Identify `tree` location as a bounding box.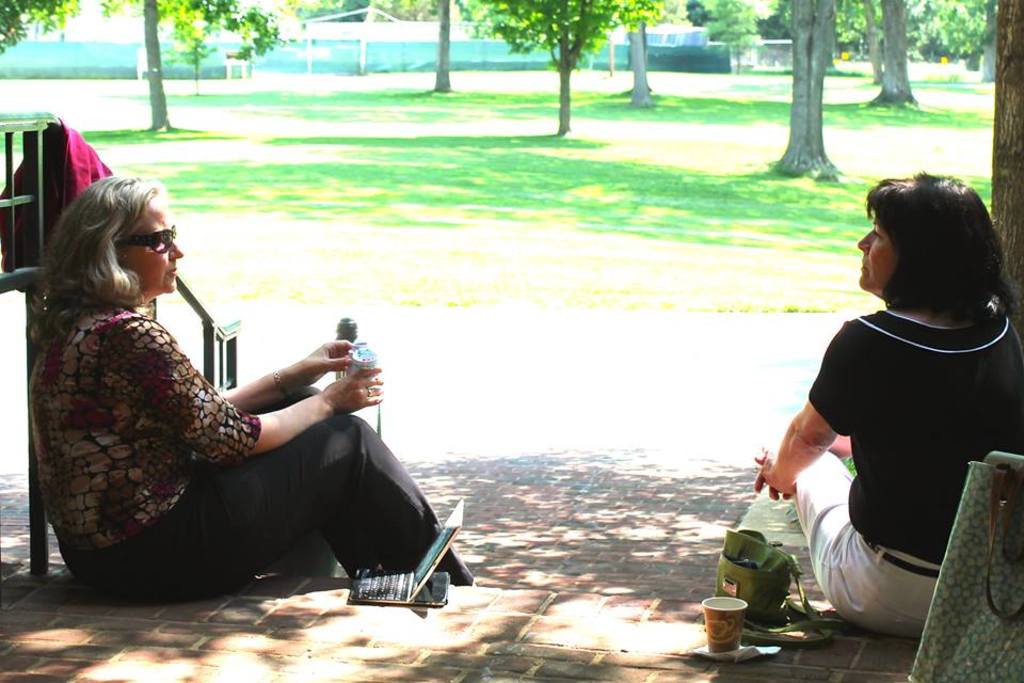
crop(683, 0, 720, 35).
